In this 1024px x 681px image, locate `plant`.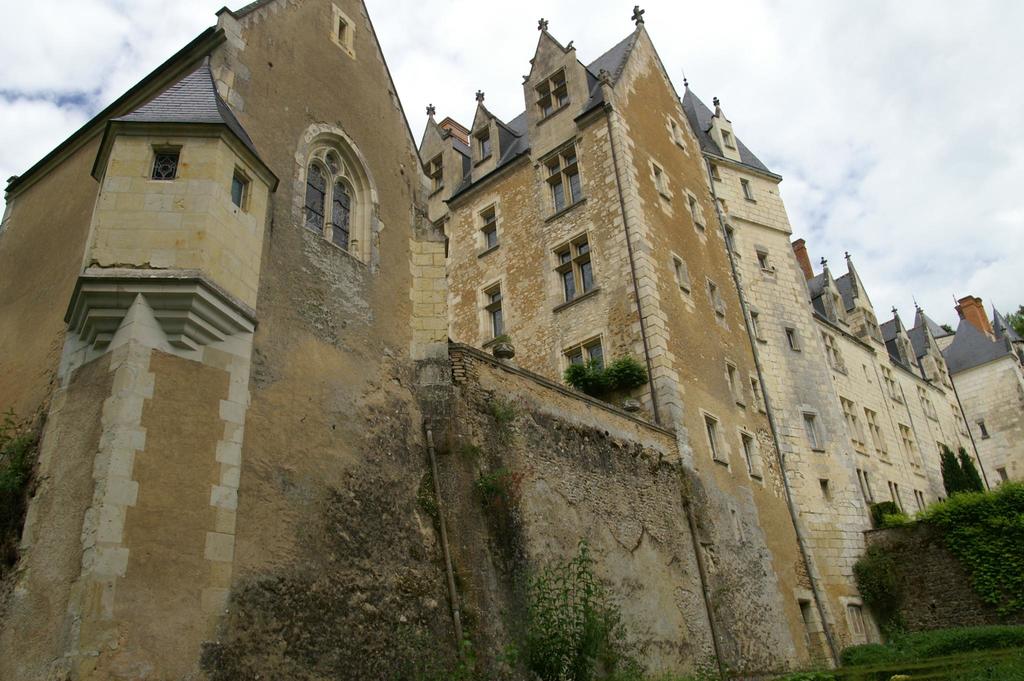
Bounding box: box(604, 356, 650, 389).
